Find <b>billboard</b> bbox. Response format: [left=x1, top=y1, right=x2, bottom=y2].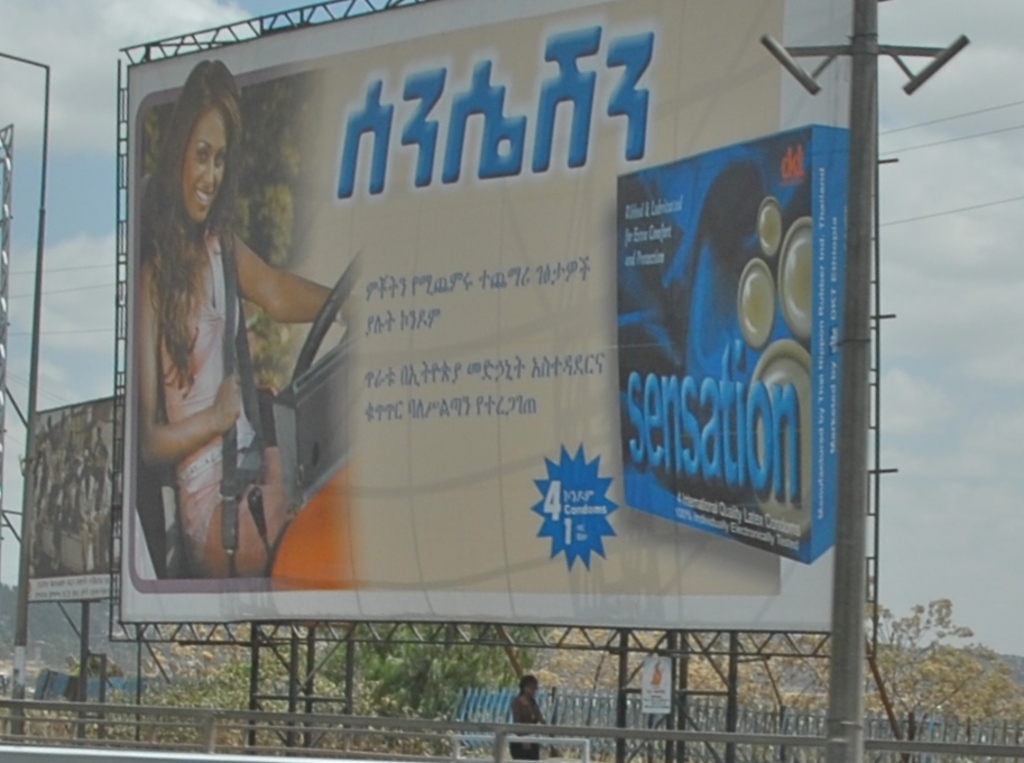
[left=21, top=399, right=135, bottom=591].
